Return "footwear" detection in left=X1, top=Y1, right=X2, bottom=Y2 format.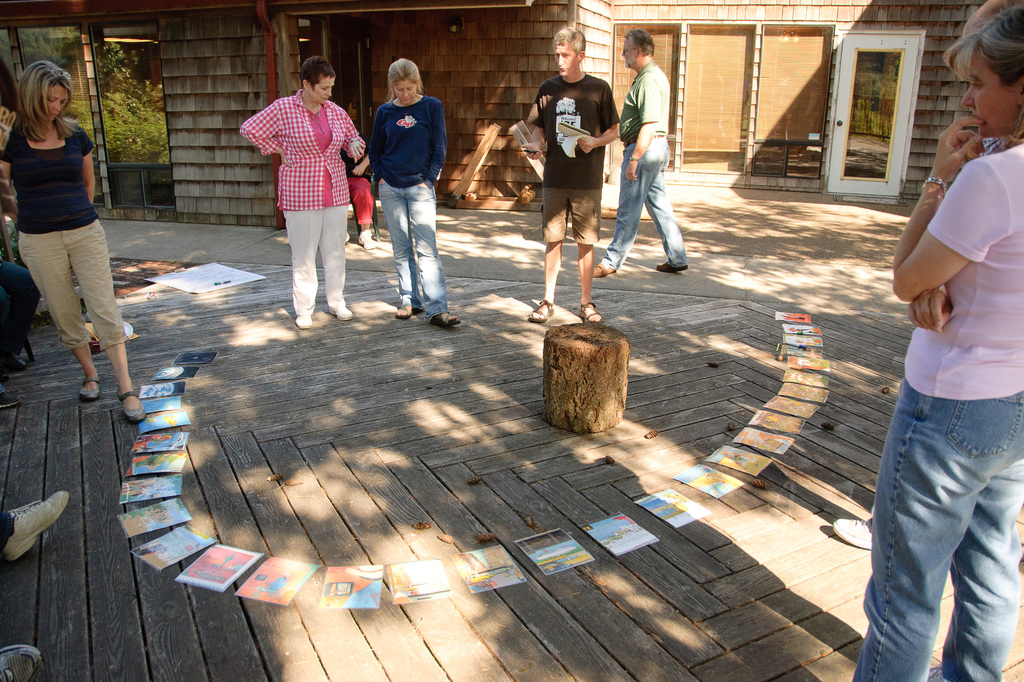
left=79, top=374, right=100, bottom=400.
